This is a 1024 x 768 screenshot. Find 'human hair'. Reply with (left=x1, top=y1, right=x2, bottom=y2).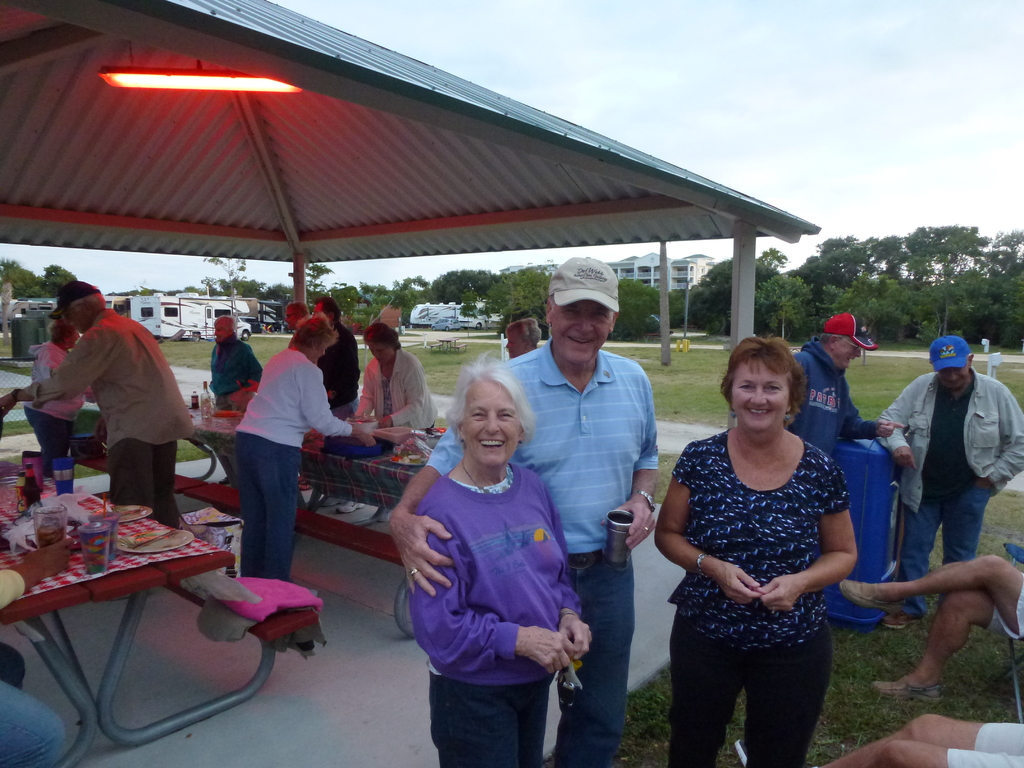
(left=508, top=318, right=541, bottom=356).
